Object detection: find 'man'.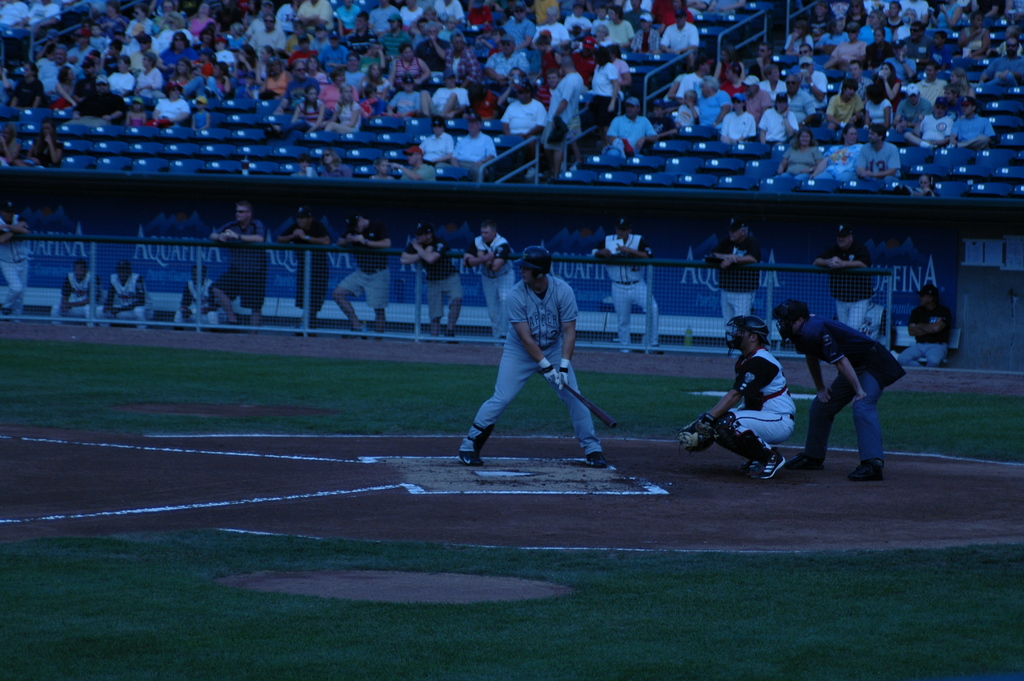
Rect(950, 100, 996, 145).
